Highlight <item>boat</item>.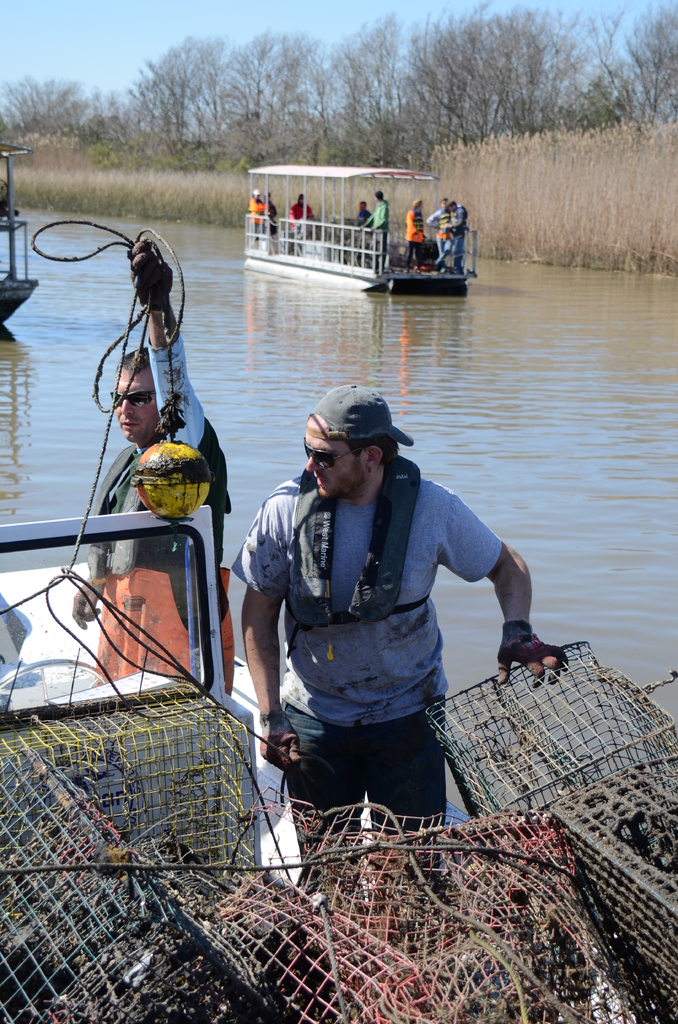
Highlighted region: {"left": 0, "top": 503, "right": 677, "bottom": 1023}.
